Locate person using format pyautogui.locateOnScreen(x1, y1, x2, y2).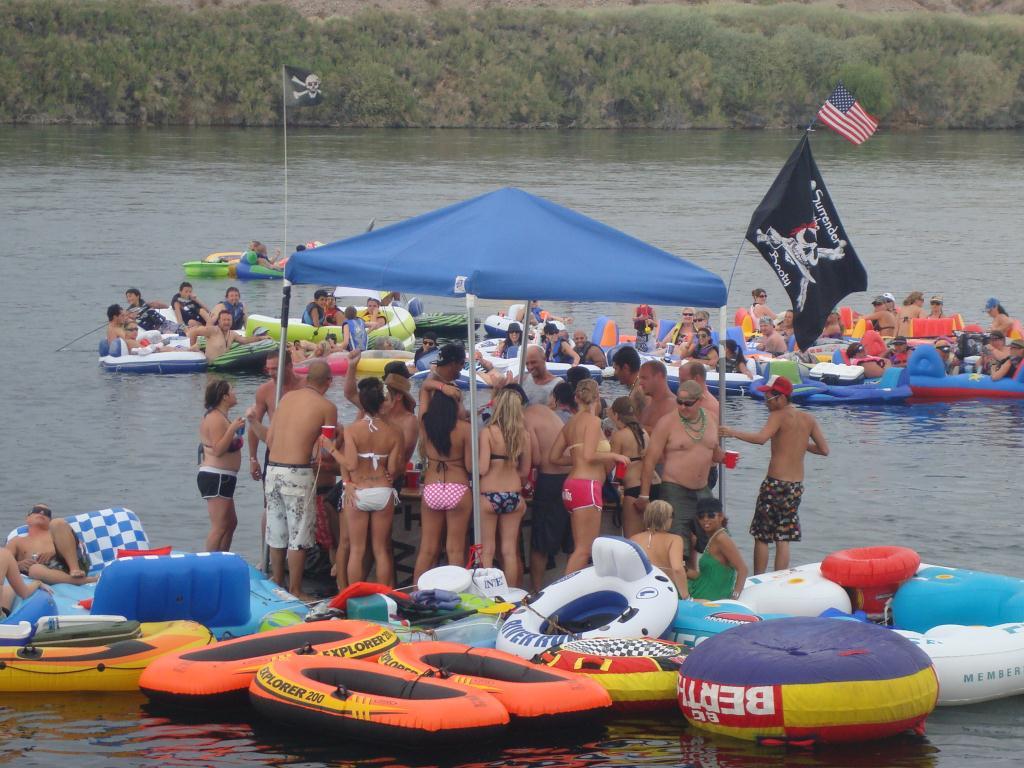
pyautogui.locateOnScreen(411, 377, 473, 583).
